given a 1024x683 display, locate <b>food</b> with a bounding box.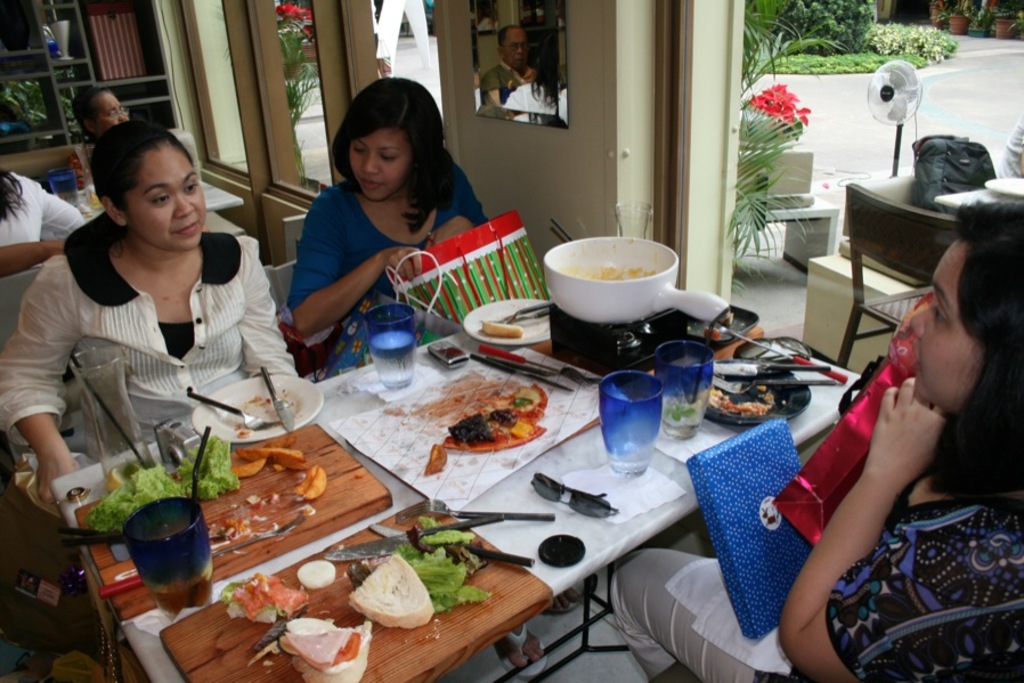
Located: [x1=423, y1=379, x2=548, y2=480].
